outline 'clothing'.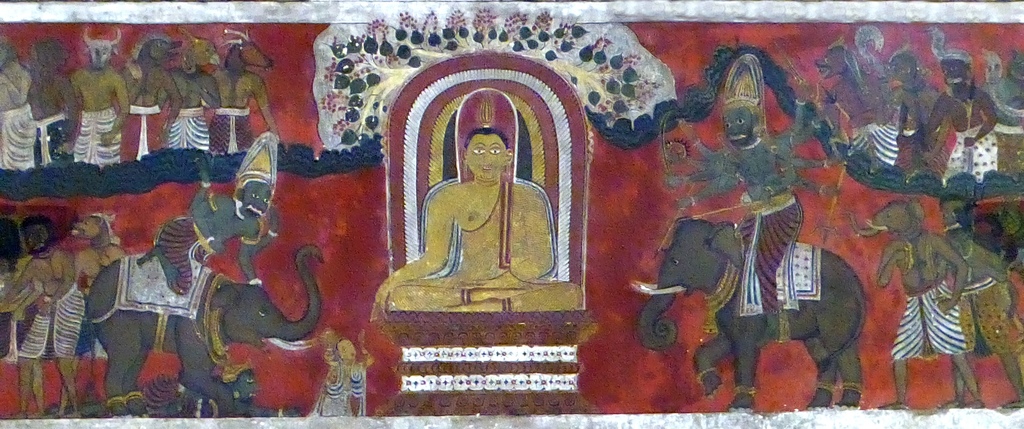
Outline: 77 112 127 161.
